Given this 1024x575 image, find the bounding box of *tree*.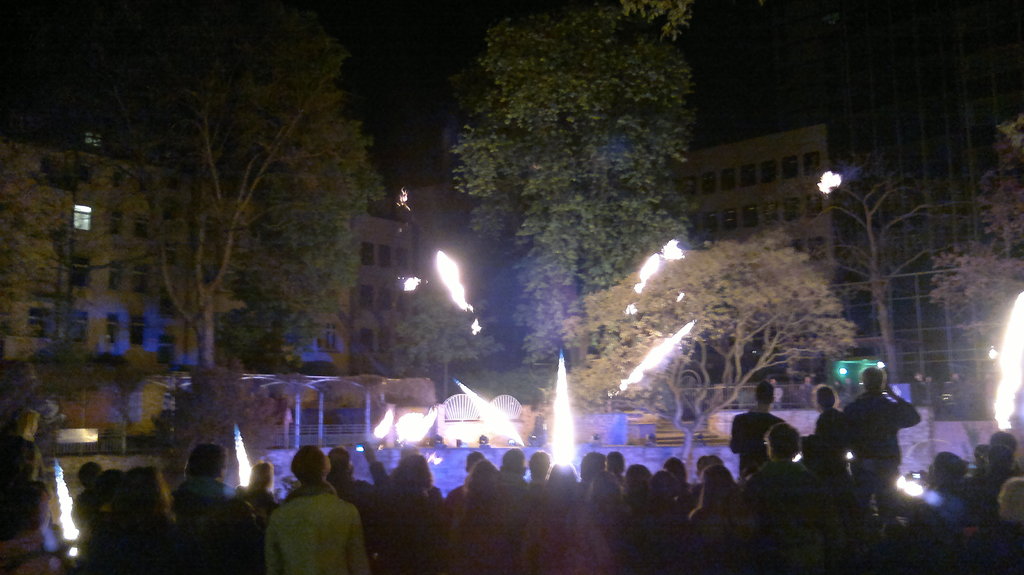
(767, 145, 976, 394).
